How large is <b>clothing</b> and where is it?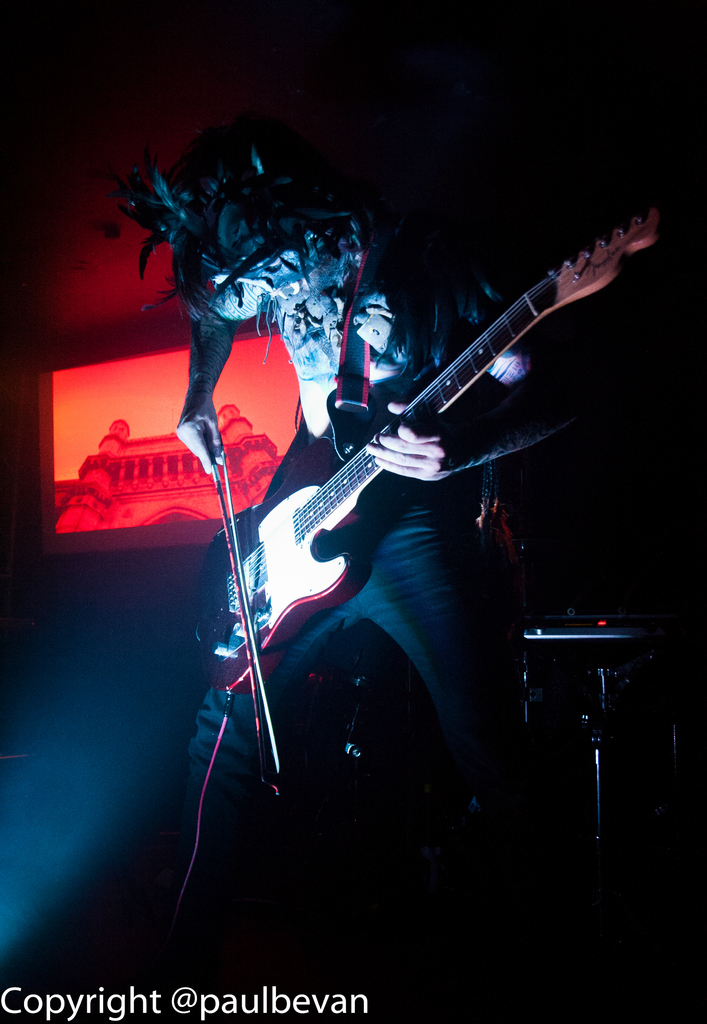
Bounding box: 163 433 553 914.
